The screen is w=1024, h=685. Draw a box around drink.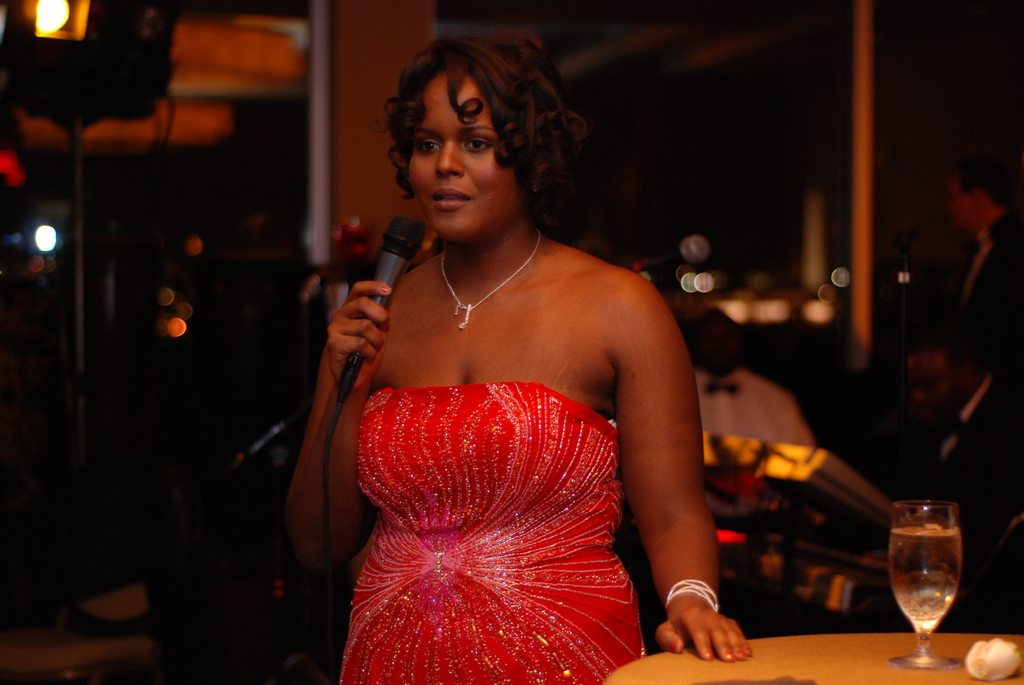
(x1=881, y1=501, x2=970, y2=654).
